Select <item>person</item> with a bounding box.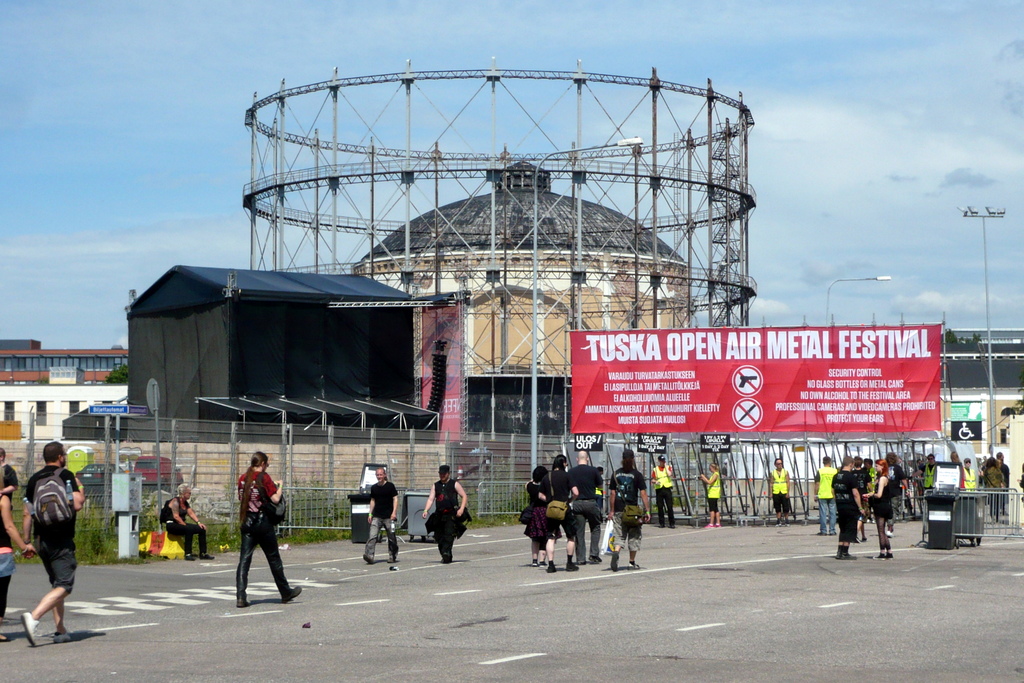
[650, 456, 673, 526].
